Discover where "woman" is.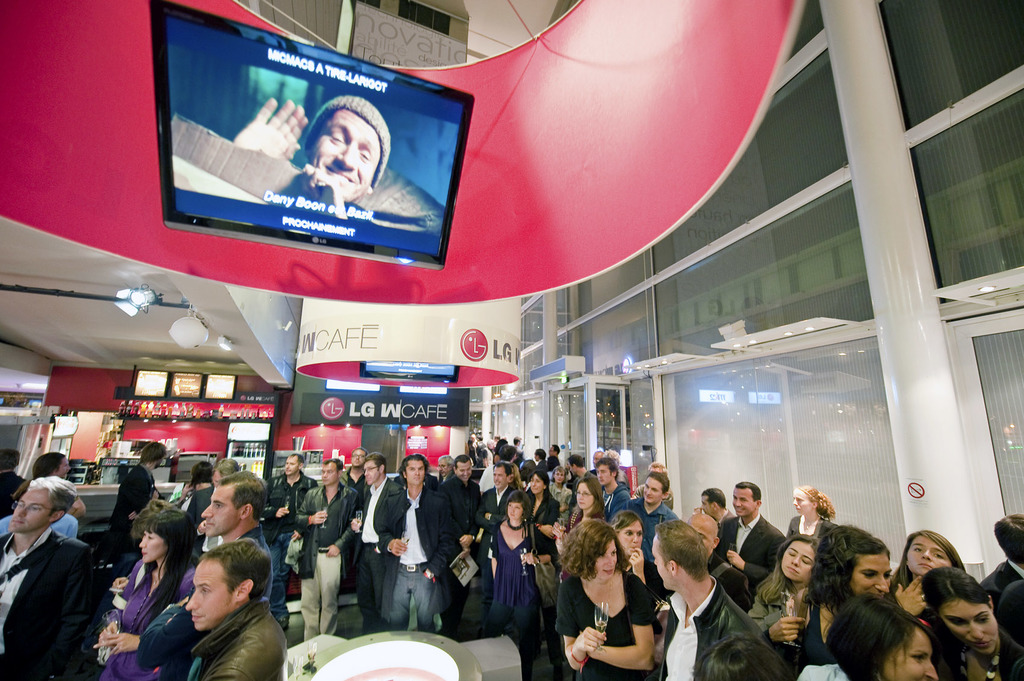
Discovered at bbox=[173, 458, 216, 517].
